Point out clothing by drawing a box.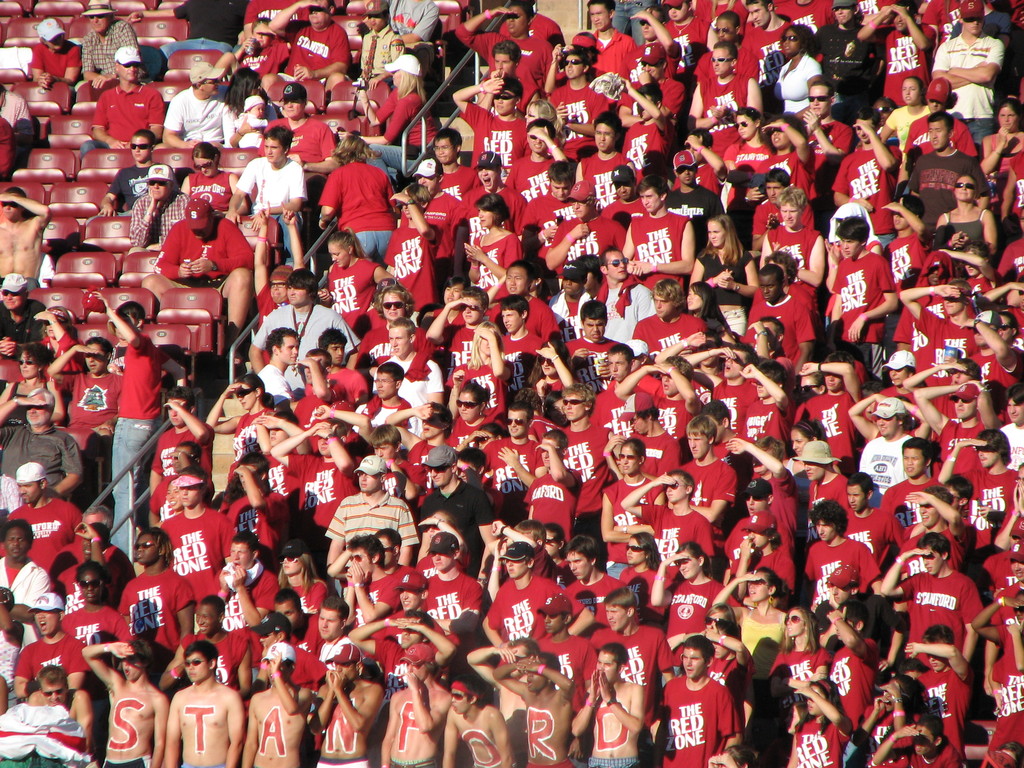
select_region(900, 569, 985, 650).
